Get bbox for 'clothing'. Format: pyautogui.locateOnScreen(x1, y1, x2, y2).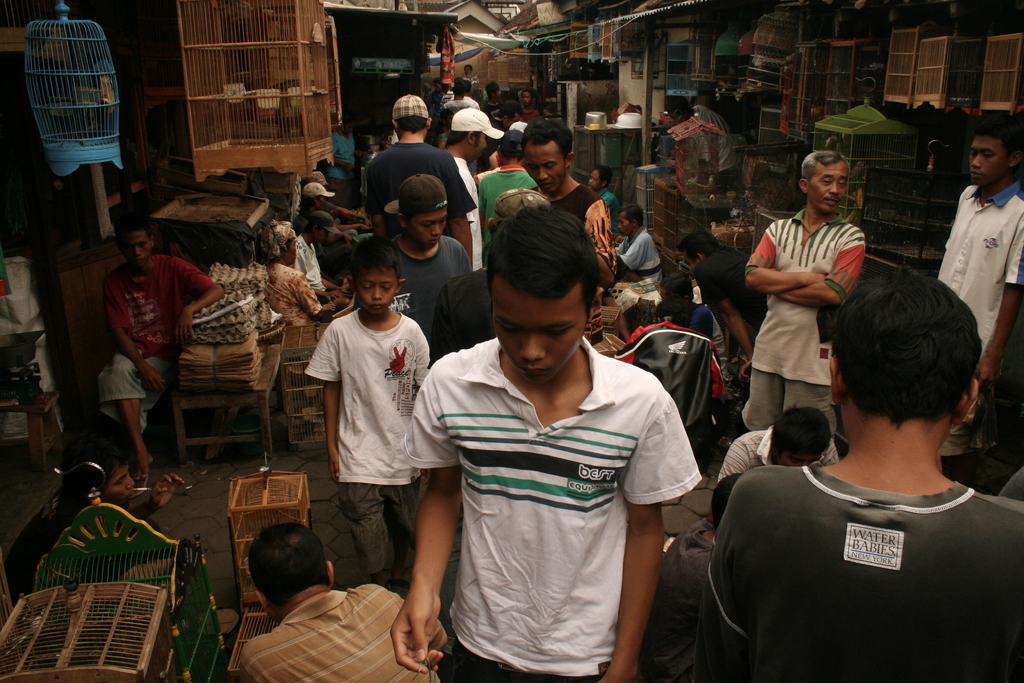
pyautogui.locateOnScreen(93, 260, 207, 428).
